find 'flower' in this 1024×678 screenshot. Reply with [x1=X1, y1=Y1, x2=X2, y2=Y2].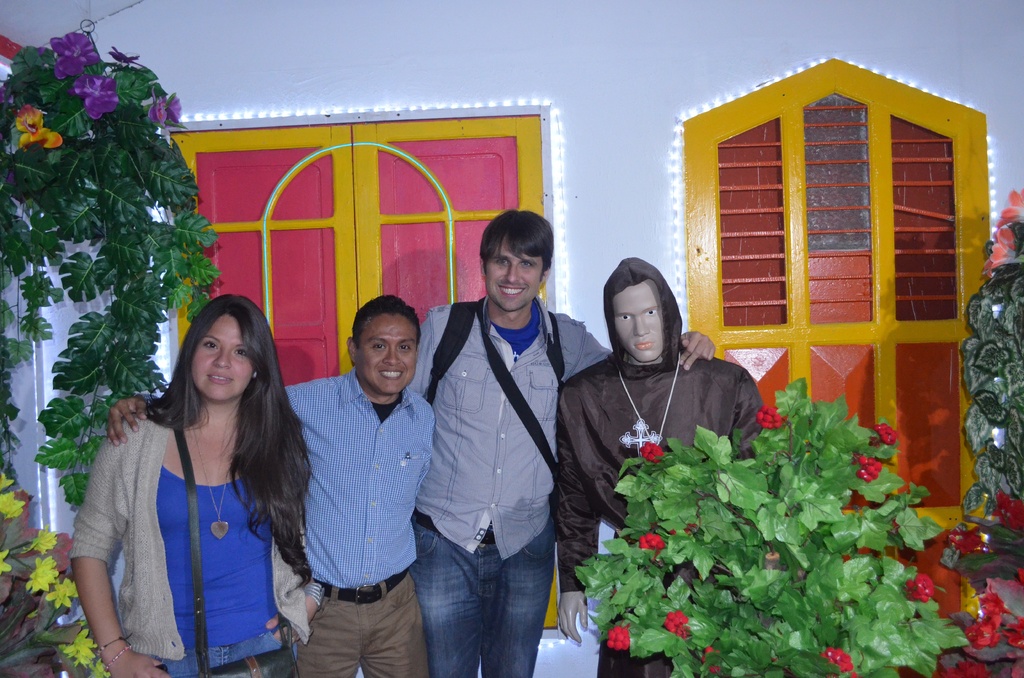
[x1=57, y1=577, x2=79, y2=597].
